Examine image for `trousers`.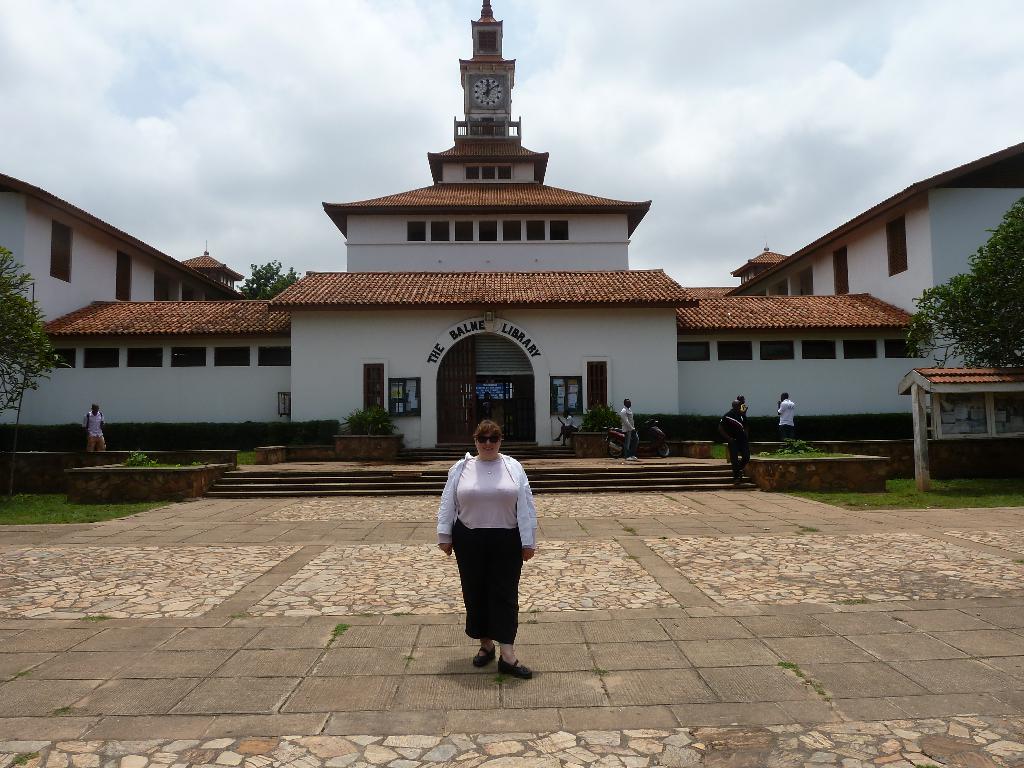
Examination result: {"x1": 780, "y1": 422, "x2": 797, "y2": 444}.
